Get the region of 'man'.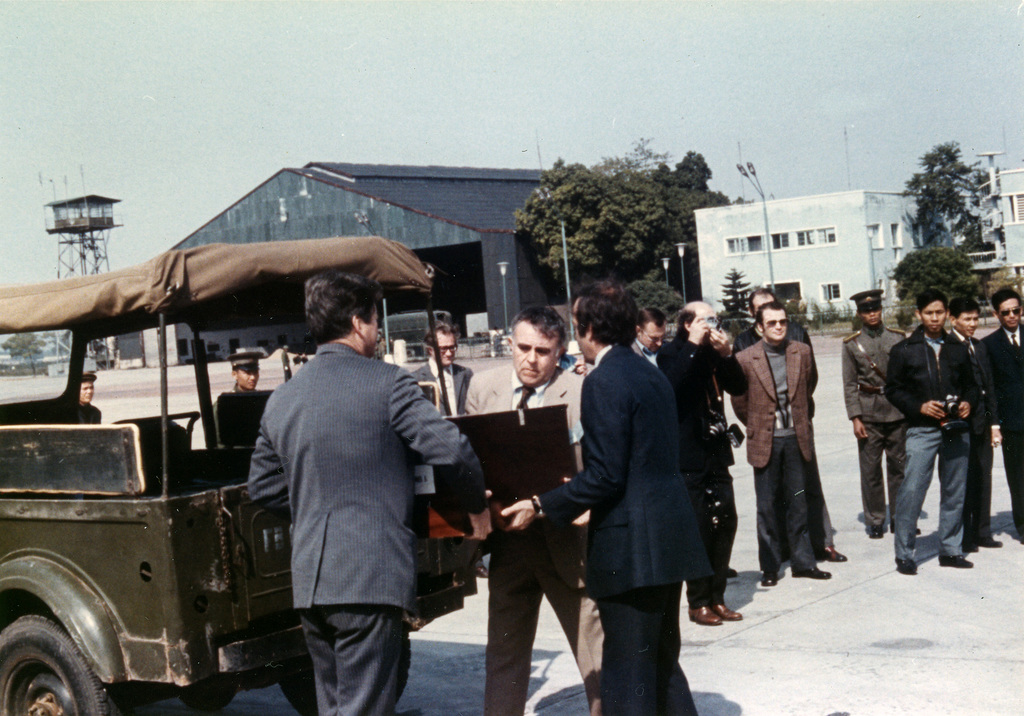
[left=628, top=307, right=678, bottom=370].
